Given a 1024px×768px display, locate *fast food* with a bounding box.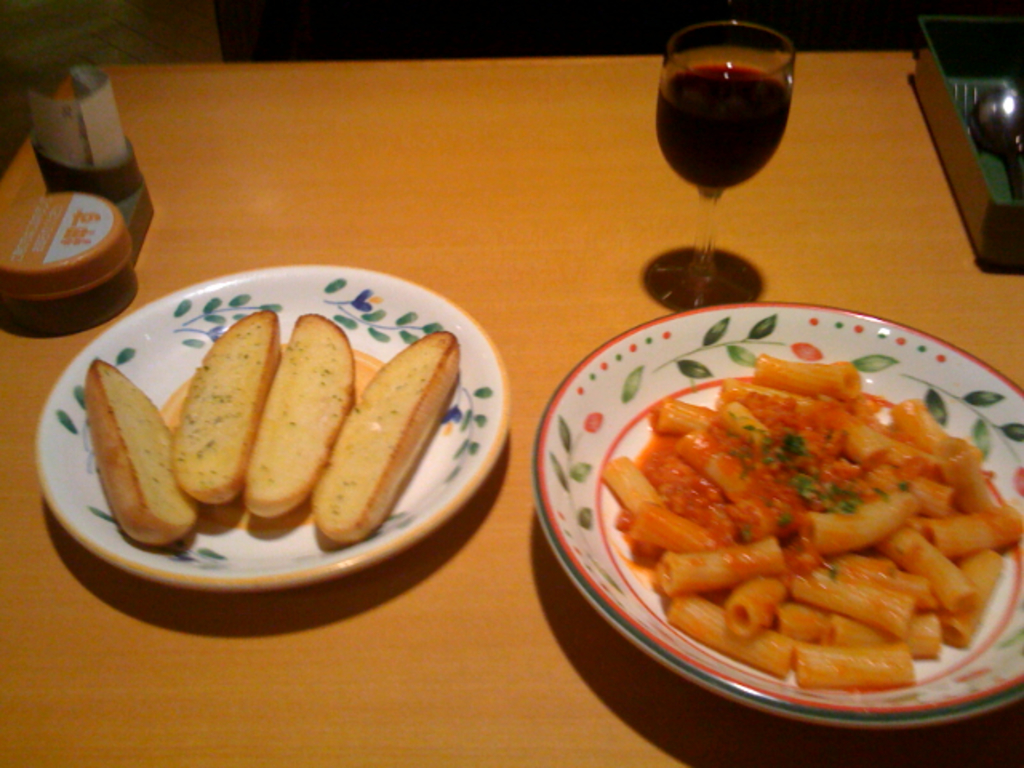
Located: [left=307, top=326, right=464, bottom=544].
